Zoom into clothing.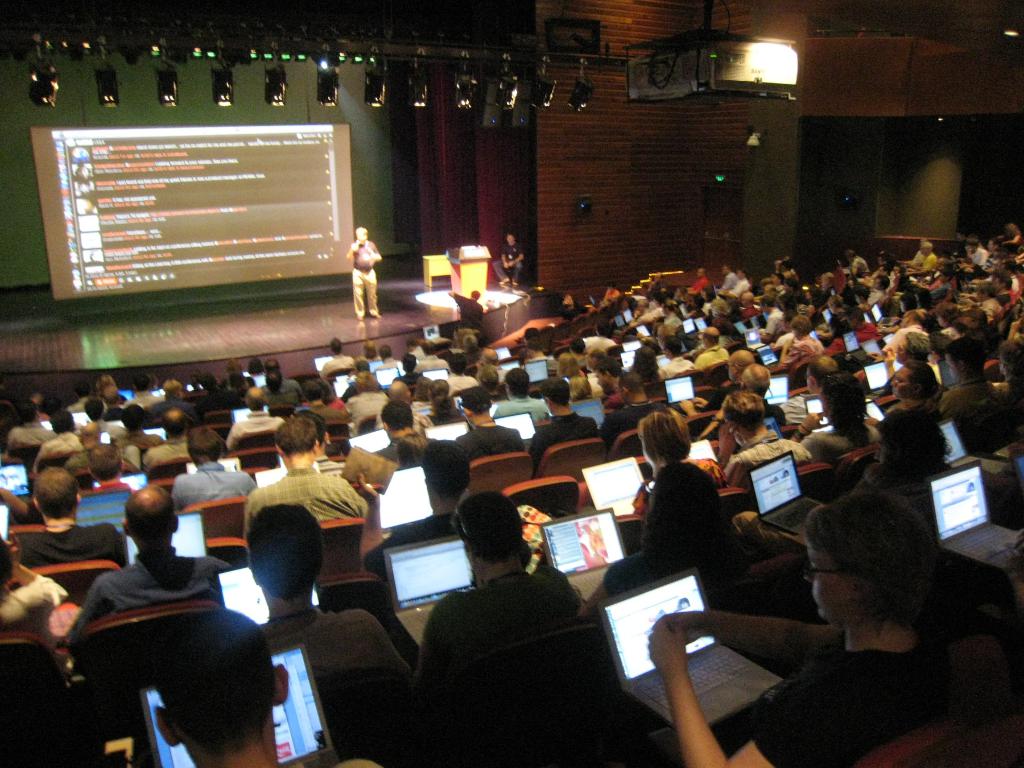
Zoom target: [173, 465, 252, 511].
